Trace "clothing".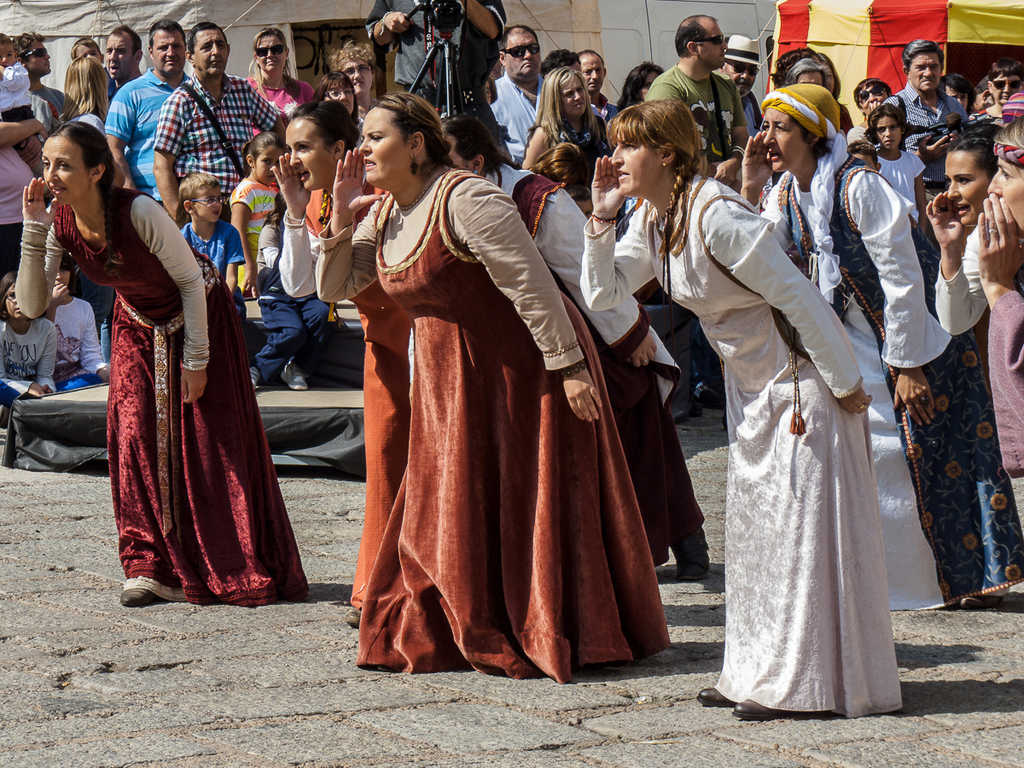
Traced to region(647, 57, 746, 179).
